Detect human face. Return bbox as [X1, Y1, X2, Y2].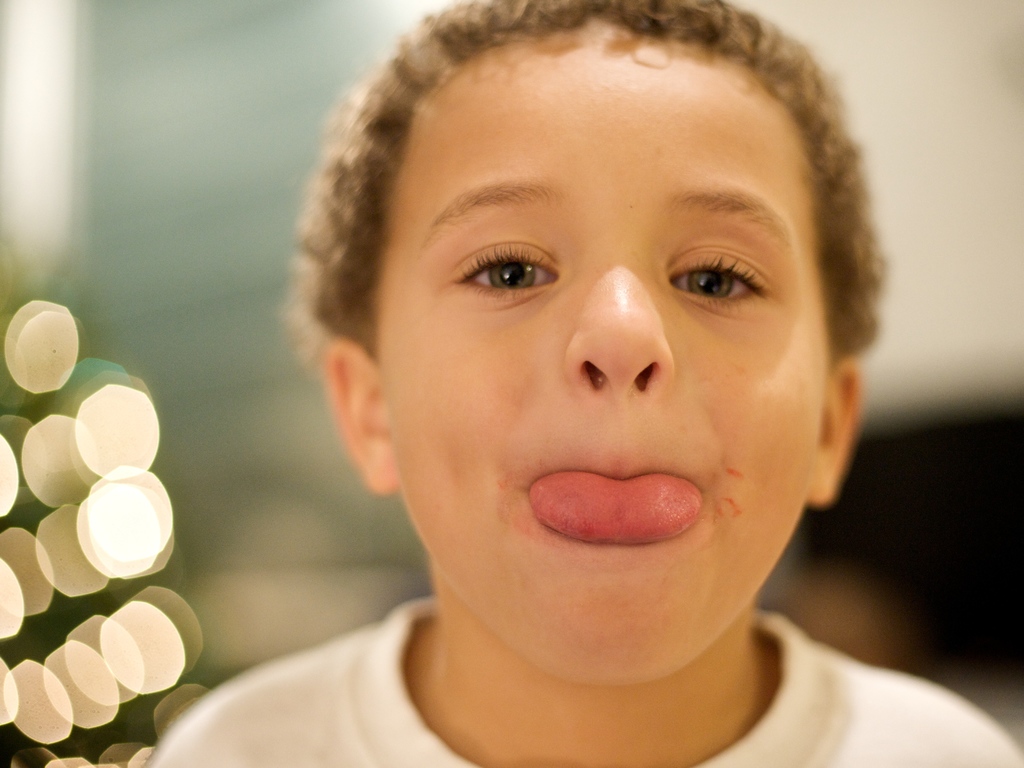
[378, 47, 830, 681].
